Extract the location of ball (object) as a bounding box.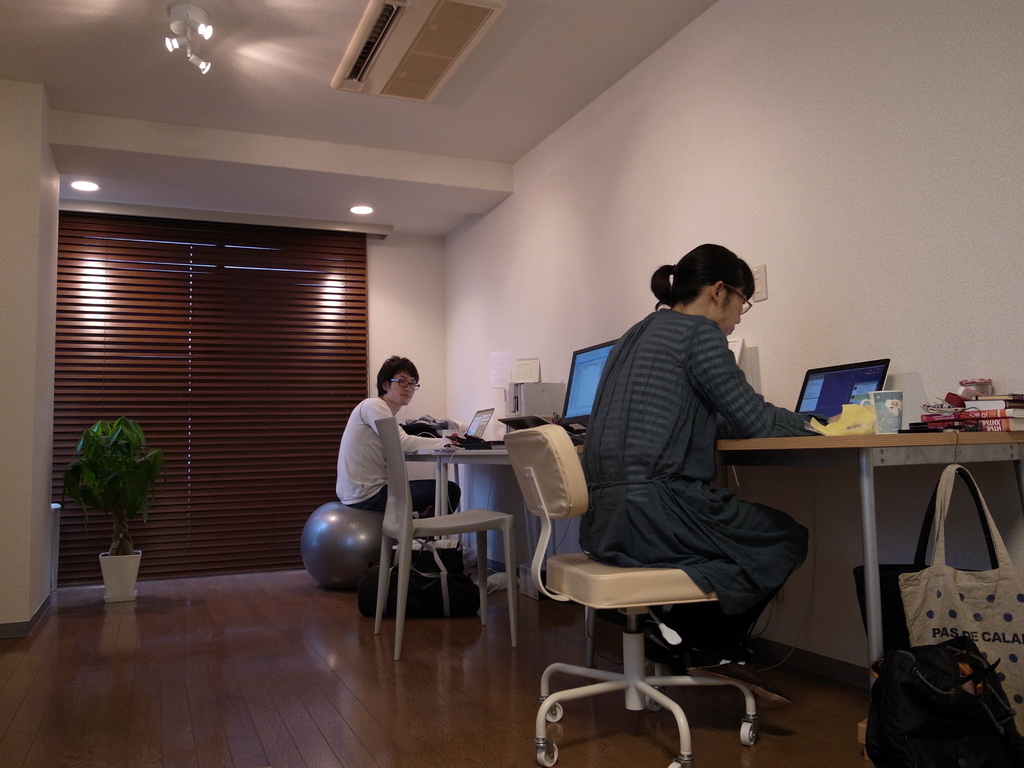
<region>303, 502, 393, 593</region>.
